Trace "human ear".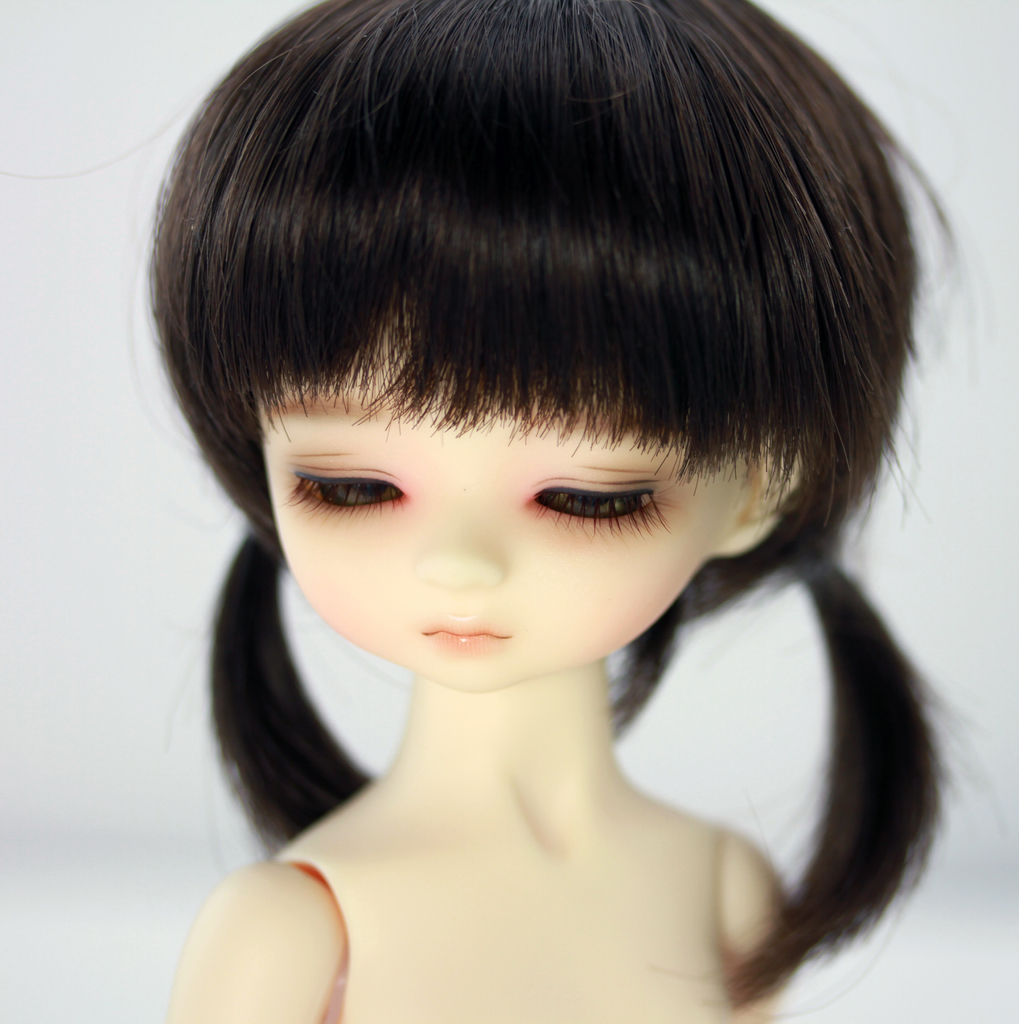
Traced to [x1=715, y1=428, x2=804, y2=552].
